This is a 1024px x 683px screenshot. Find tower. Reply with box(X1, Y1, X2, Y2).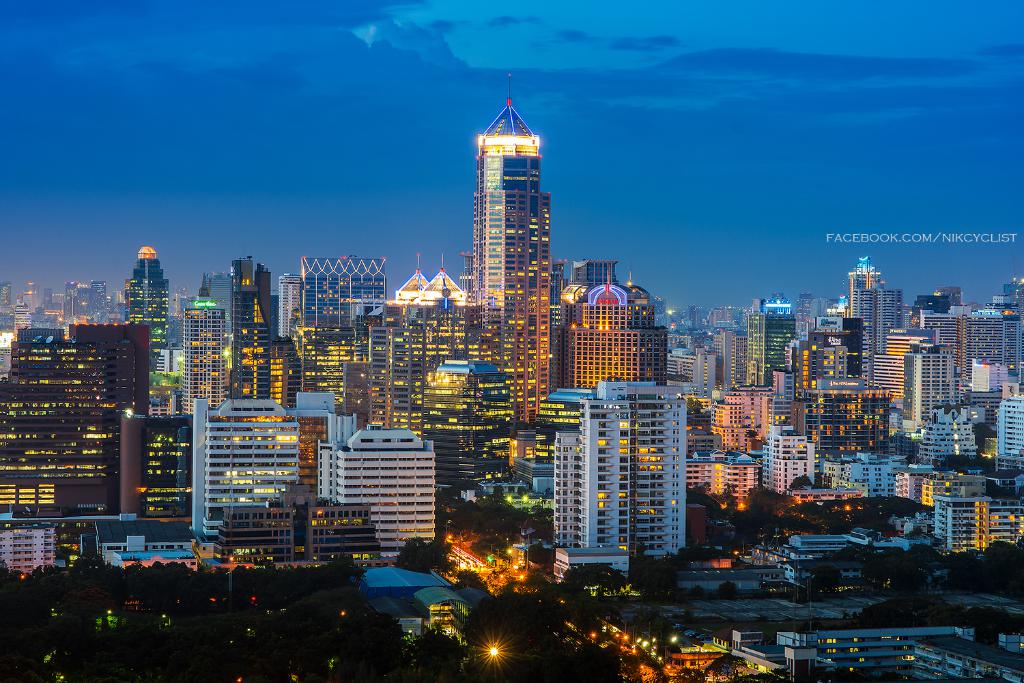
box(938, 289, 959, 302).
